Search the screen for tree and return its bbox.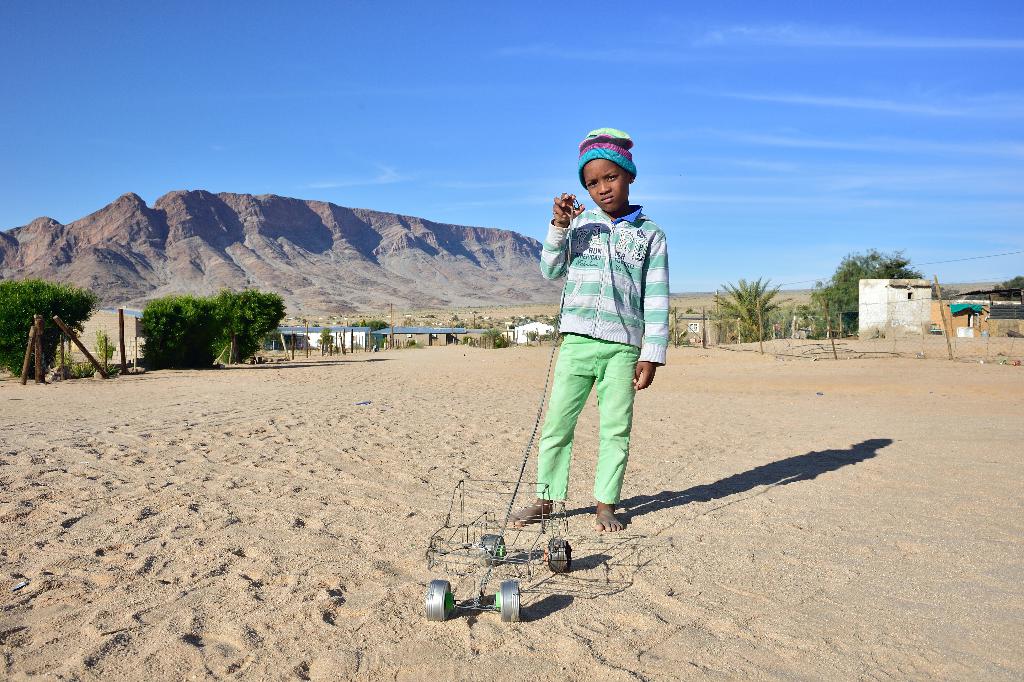
Found: <region>0, 275, 99, 379</region>.
